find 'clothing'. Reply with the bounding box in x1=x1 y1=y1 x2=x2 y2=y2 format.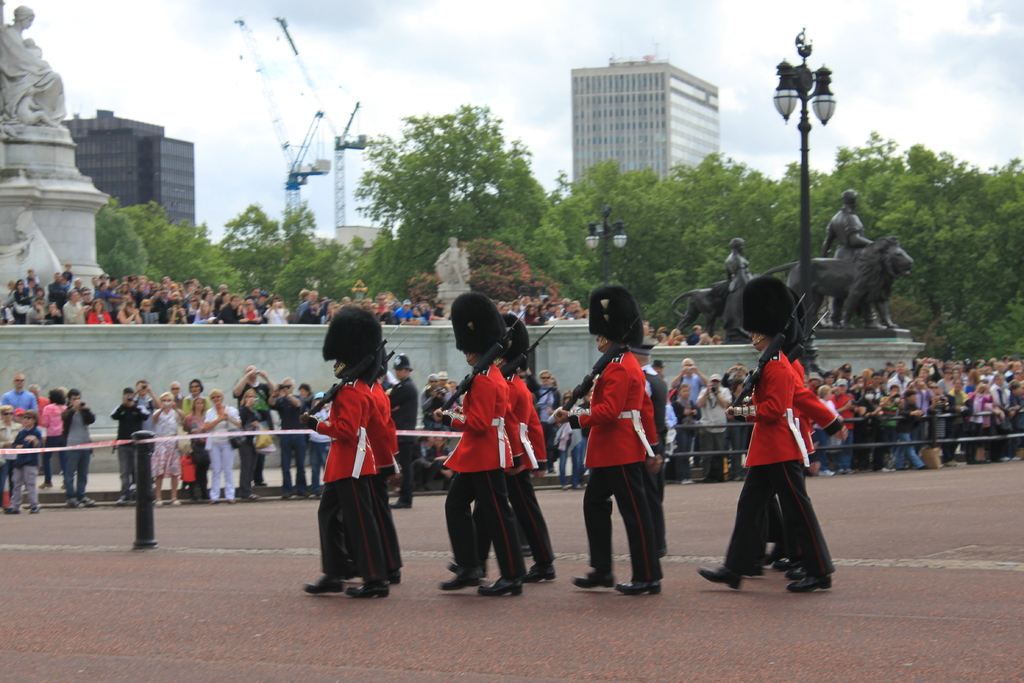
x1=260 y1=304 x2=291 y2=325.
